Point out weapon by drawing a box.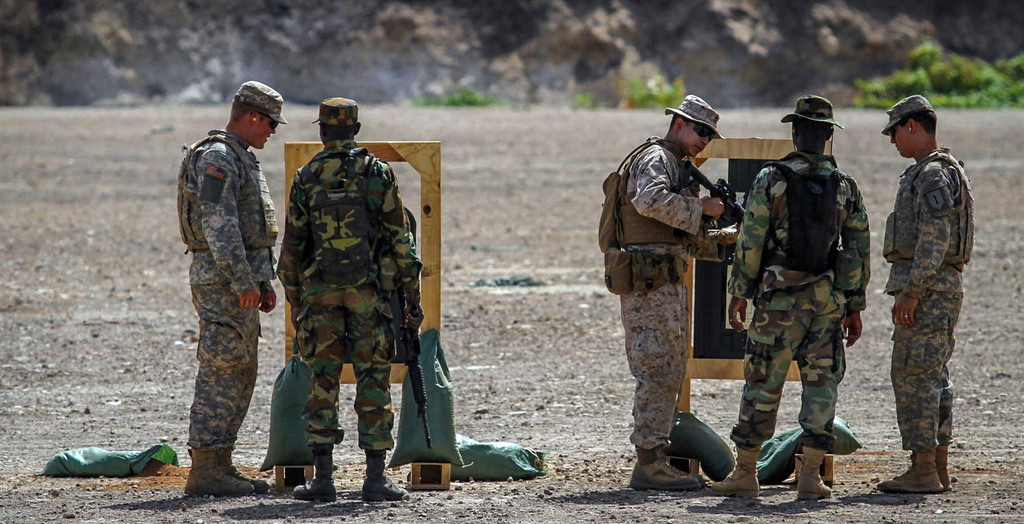
detection(677, 156, 748, 227).
